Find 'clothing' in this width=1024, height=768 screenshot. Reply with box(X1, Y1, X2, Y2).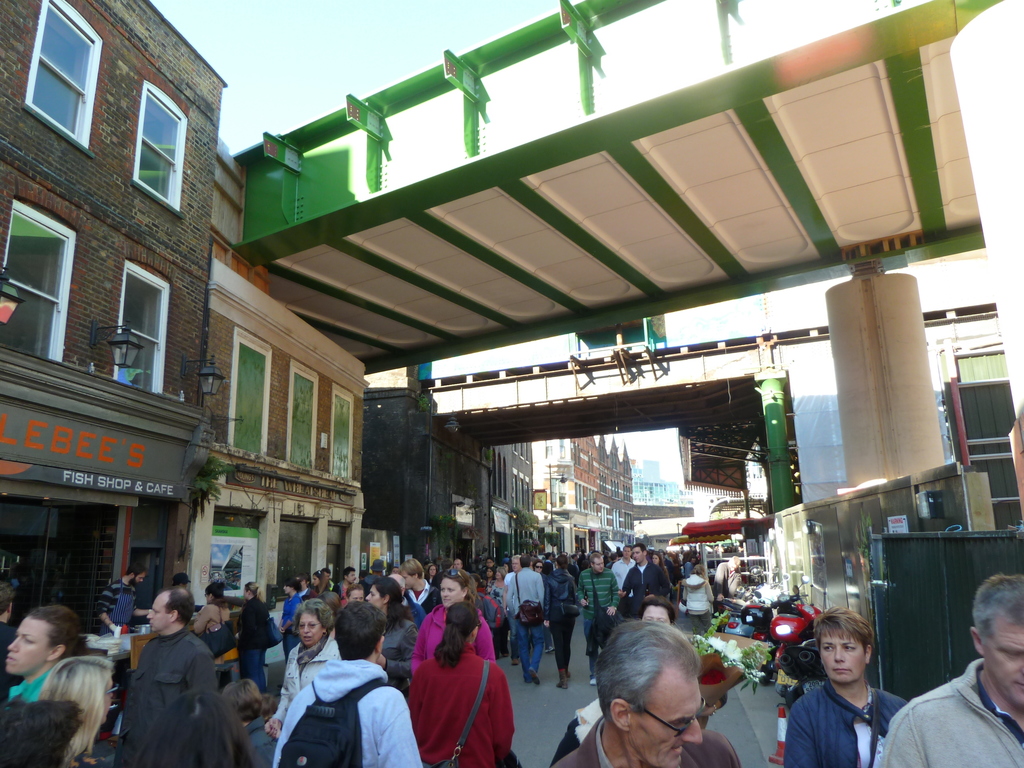
box(271, 662, 427, 767).
